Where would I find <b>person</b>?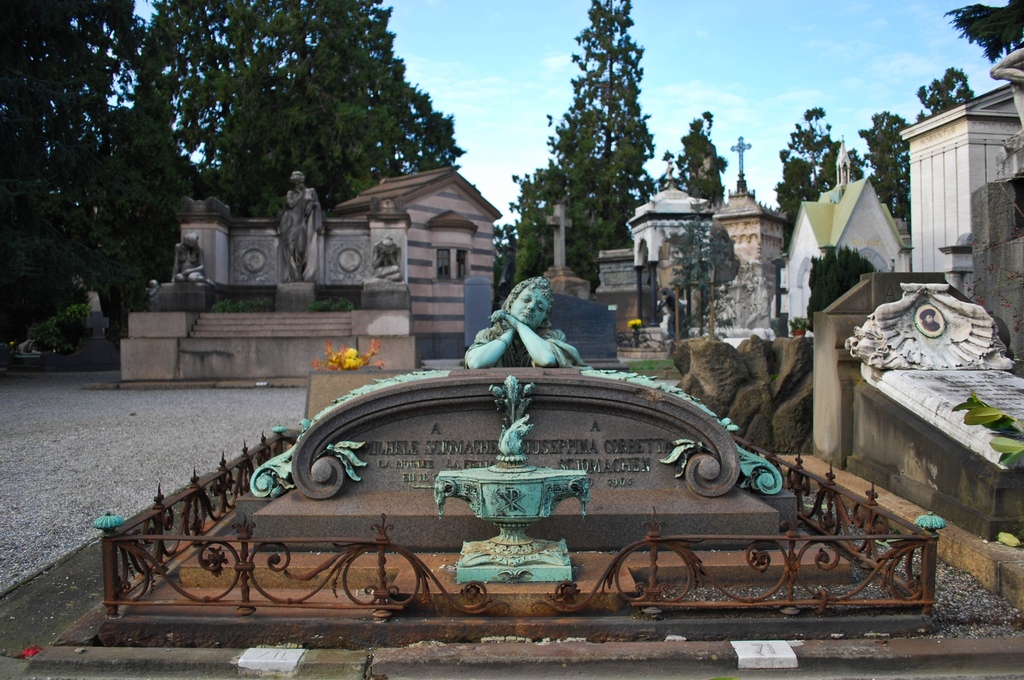
At detection(283, 171, 326, 280).
